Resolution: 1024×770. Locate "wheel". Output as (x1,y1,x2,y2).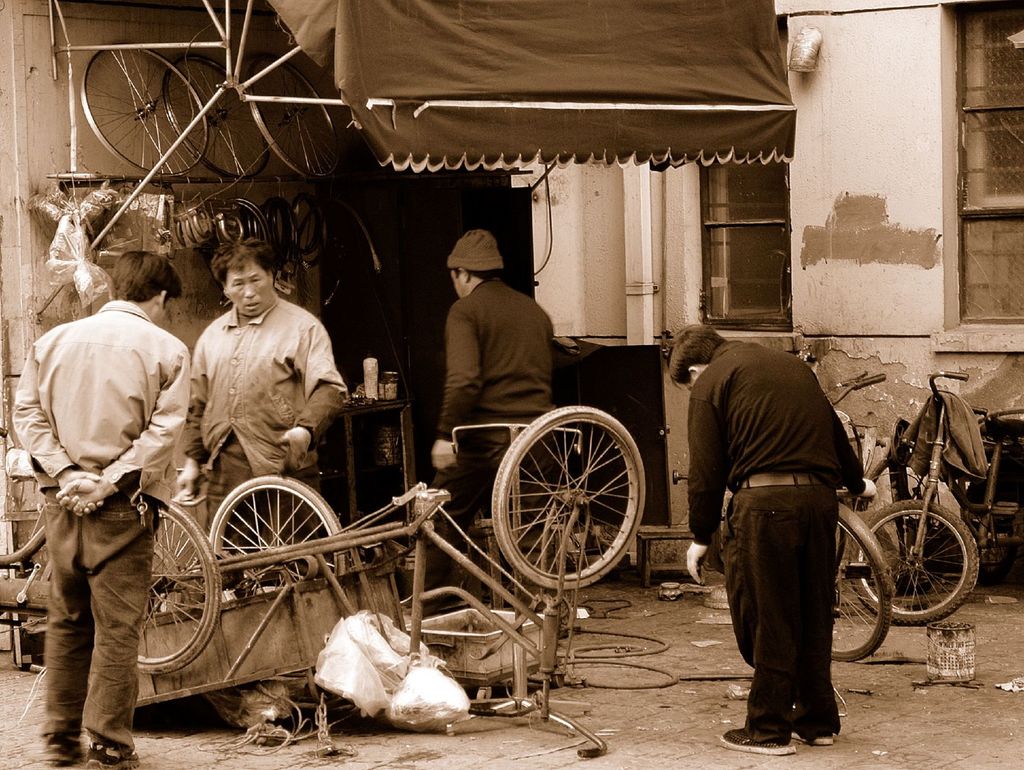
(486,413,630,603).
